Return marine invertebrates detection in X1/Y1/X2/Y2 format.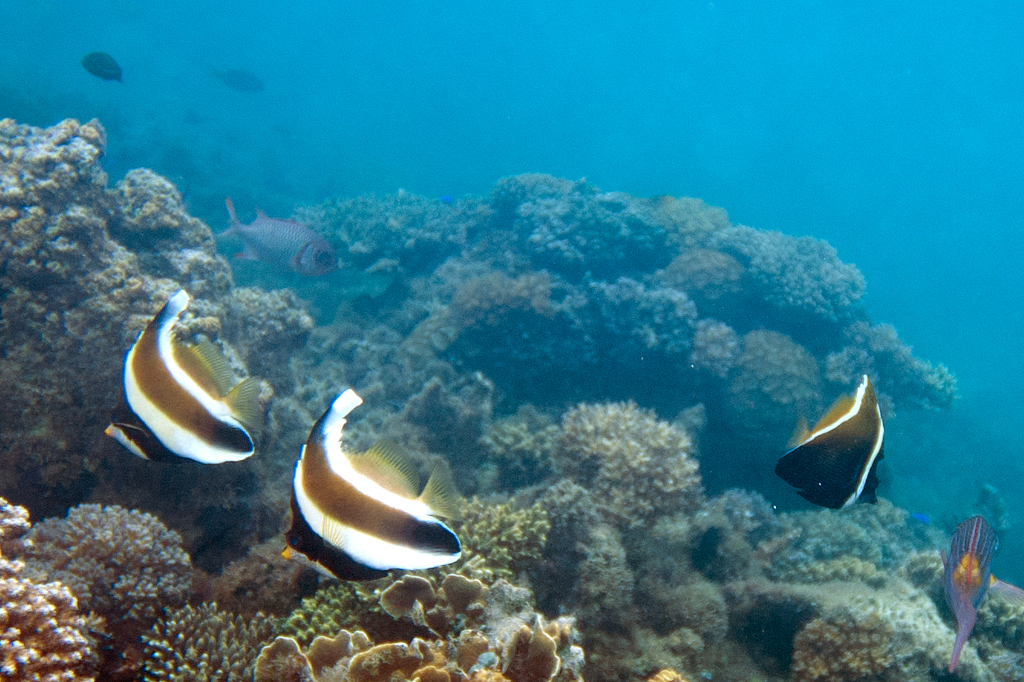
733/560/989/681.
